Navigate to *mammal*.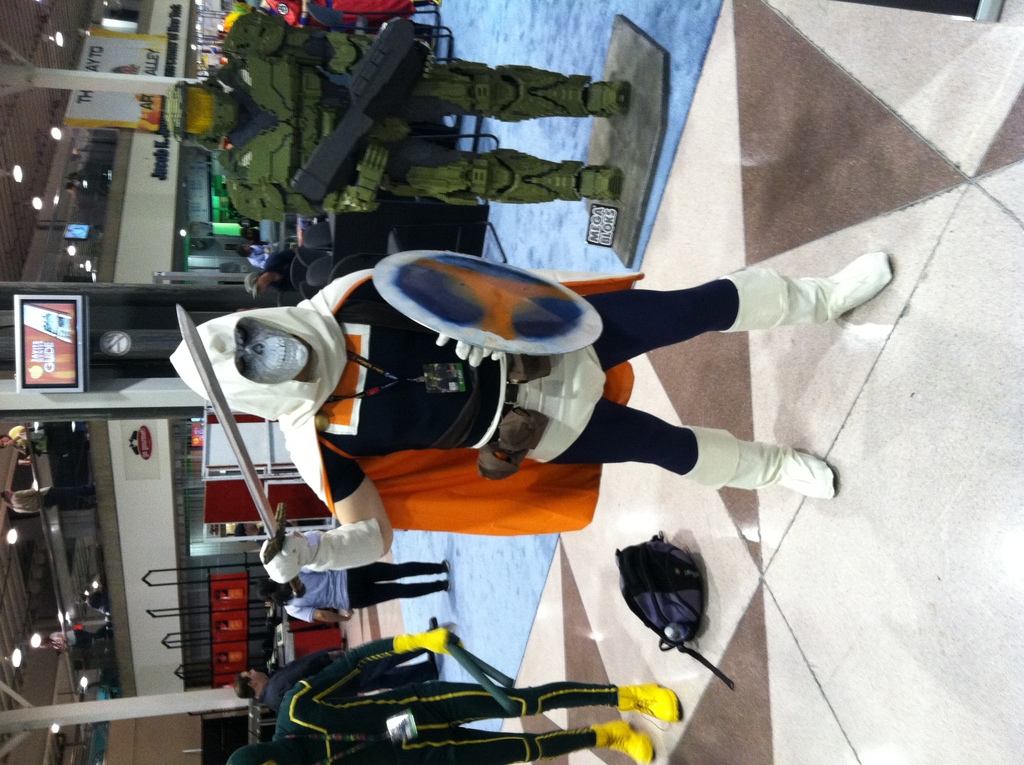
Navigation target: (left=255, top=557, right=455, bottom=627).
